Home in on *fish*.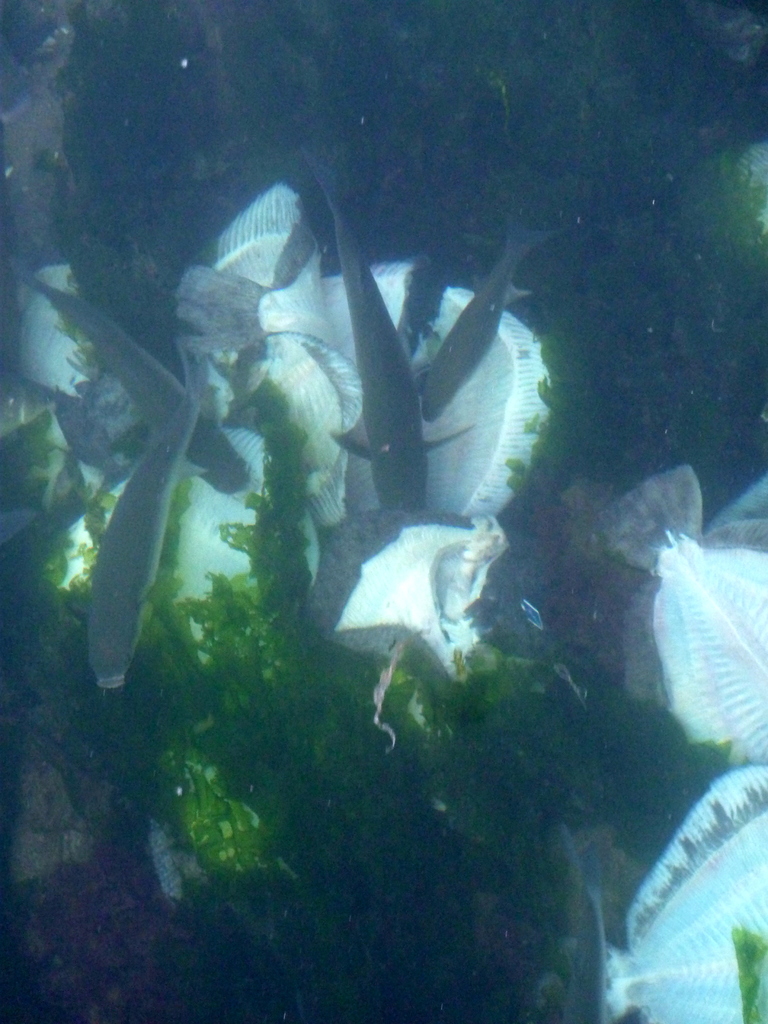
Homed in at <region>296, 163, 478, 518</region>.
